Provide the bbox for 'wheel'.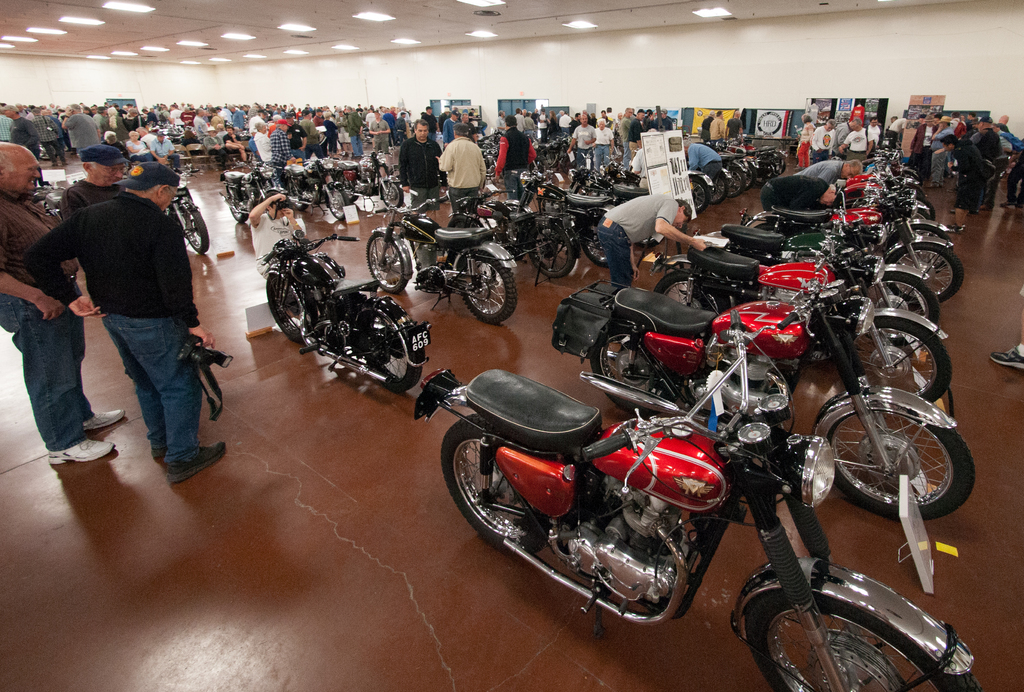
757, 111, 781, 136.
